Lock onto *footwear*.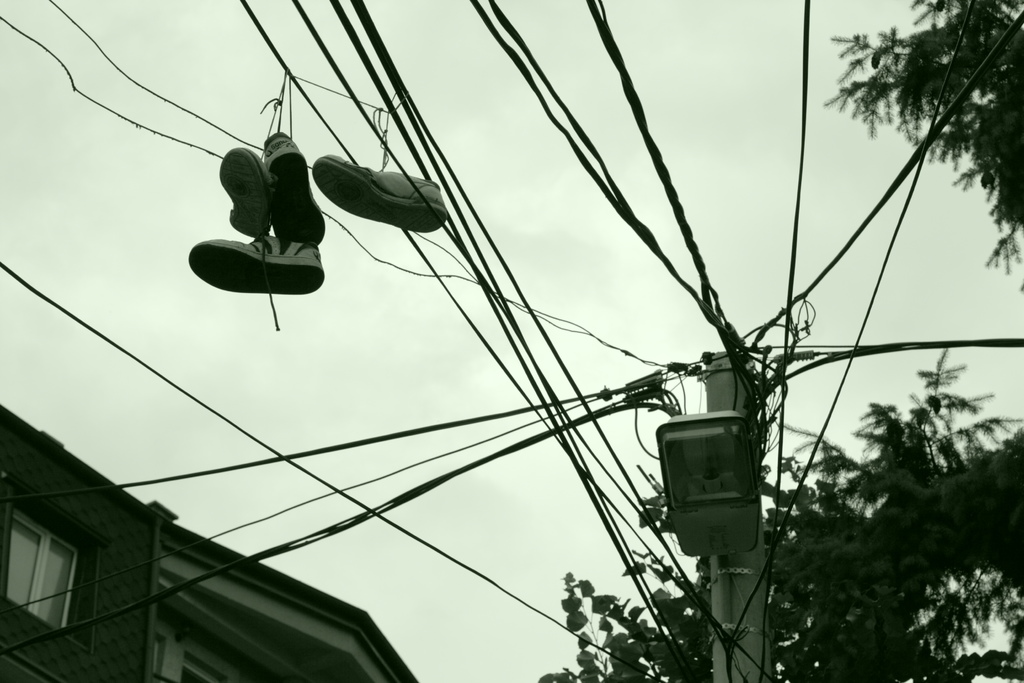
Locked: l=309, t=148, r=448, b=231.
